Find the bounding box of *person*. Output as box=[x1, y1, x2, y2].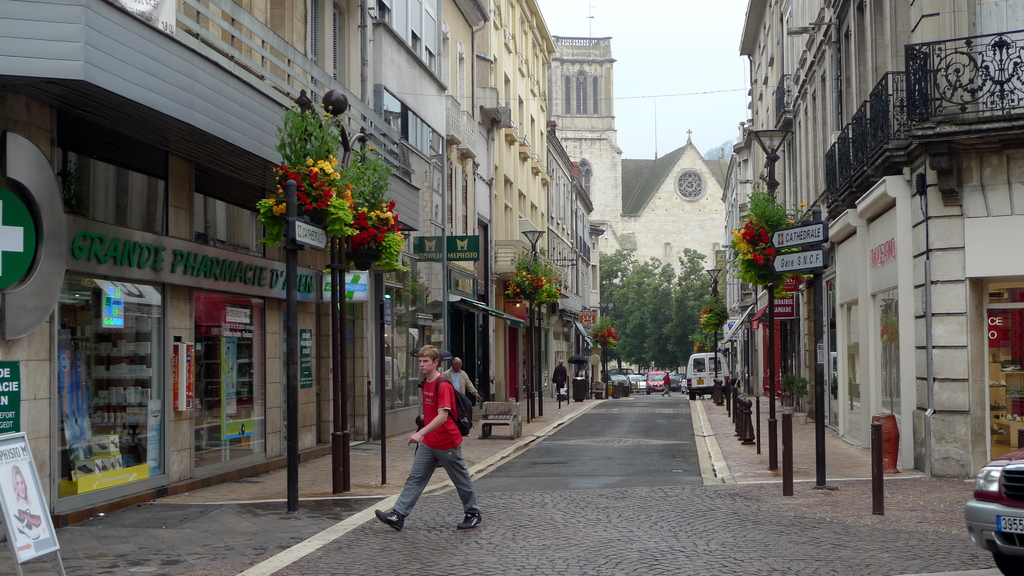
box=[445, 355, 474, 397].
